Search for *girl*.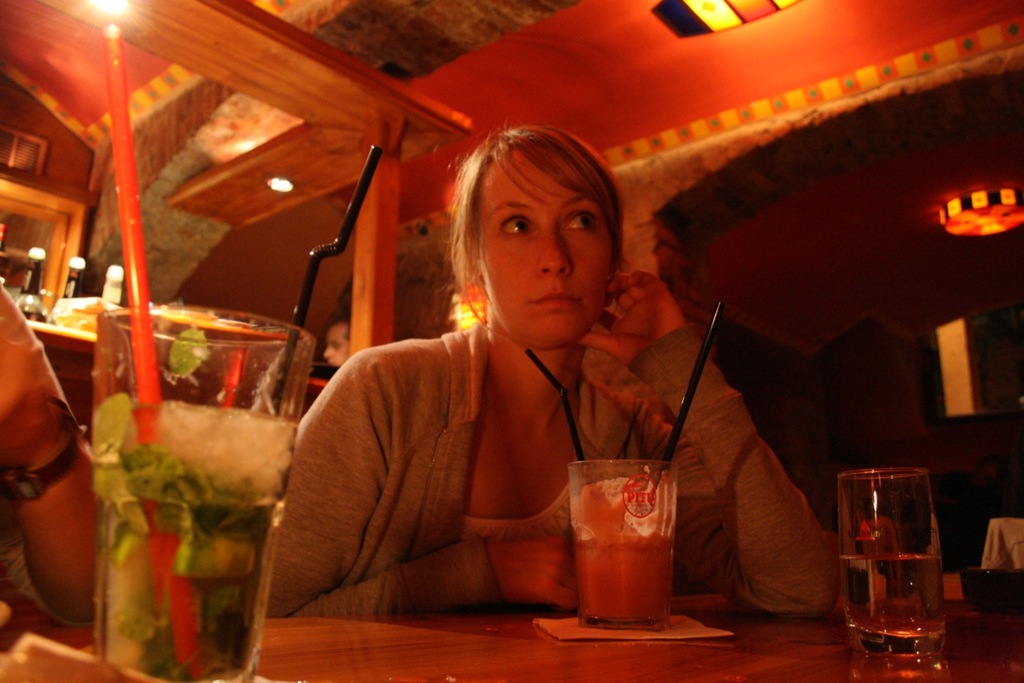
Found at bbox=[266, 124, 838, 613].
